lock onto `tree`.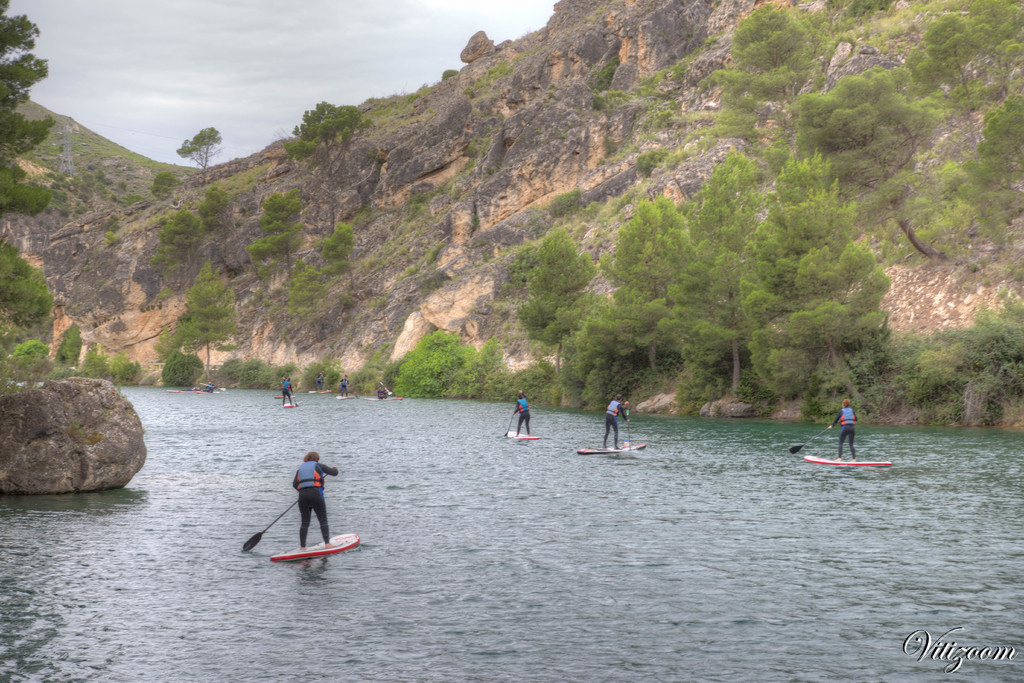
Locked: (x1=184, y1=262, x2=232, y2=386).
